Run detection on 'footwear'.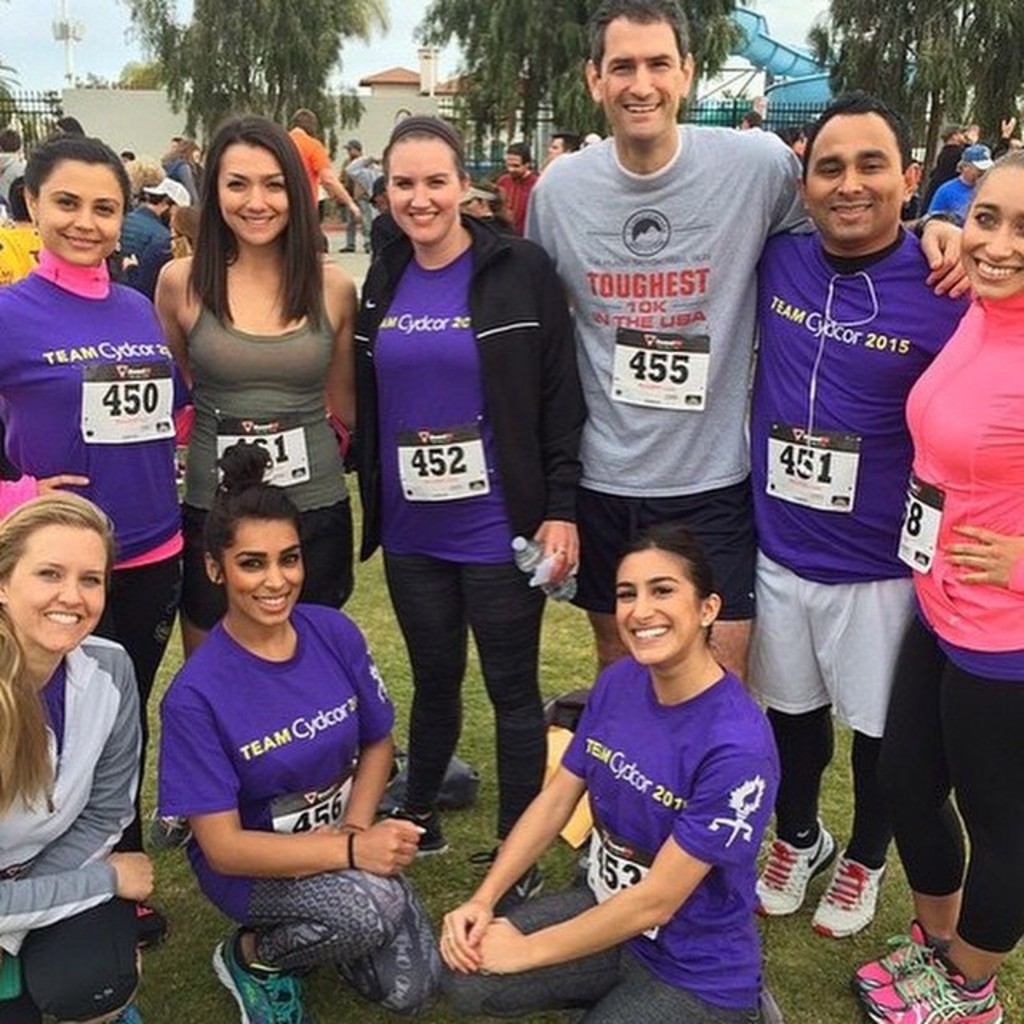
Result: BBox(869, 950, 1014, 1022).
